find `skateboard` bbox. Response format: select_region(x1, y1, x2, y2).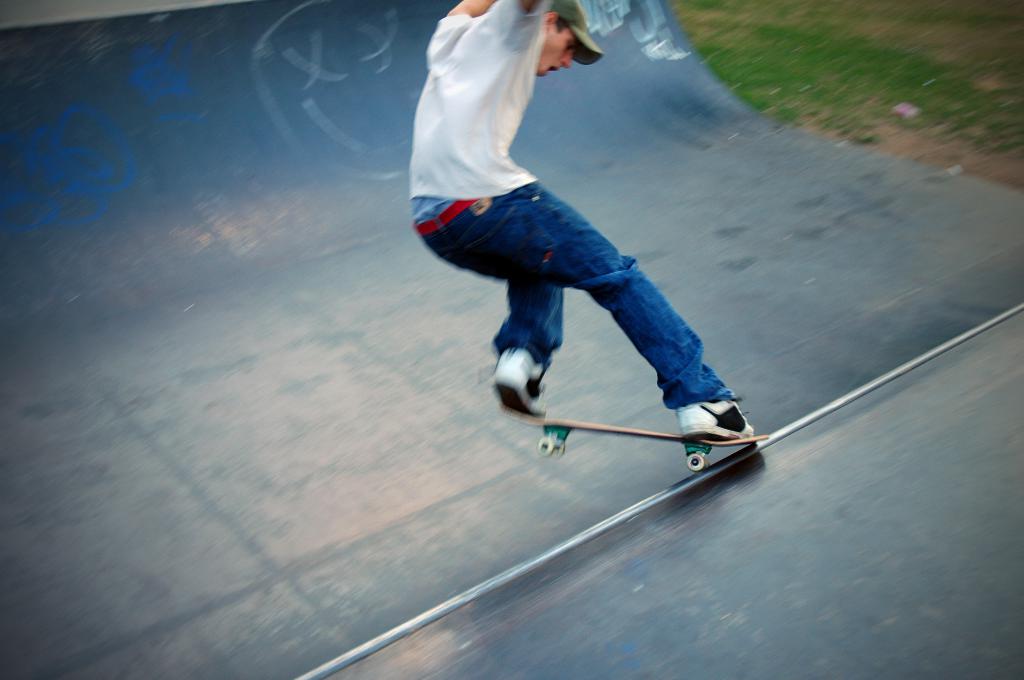
select_region(497, 408, 776, 473).
